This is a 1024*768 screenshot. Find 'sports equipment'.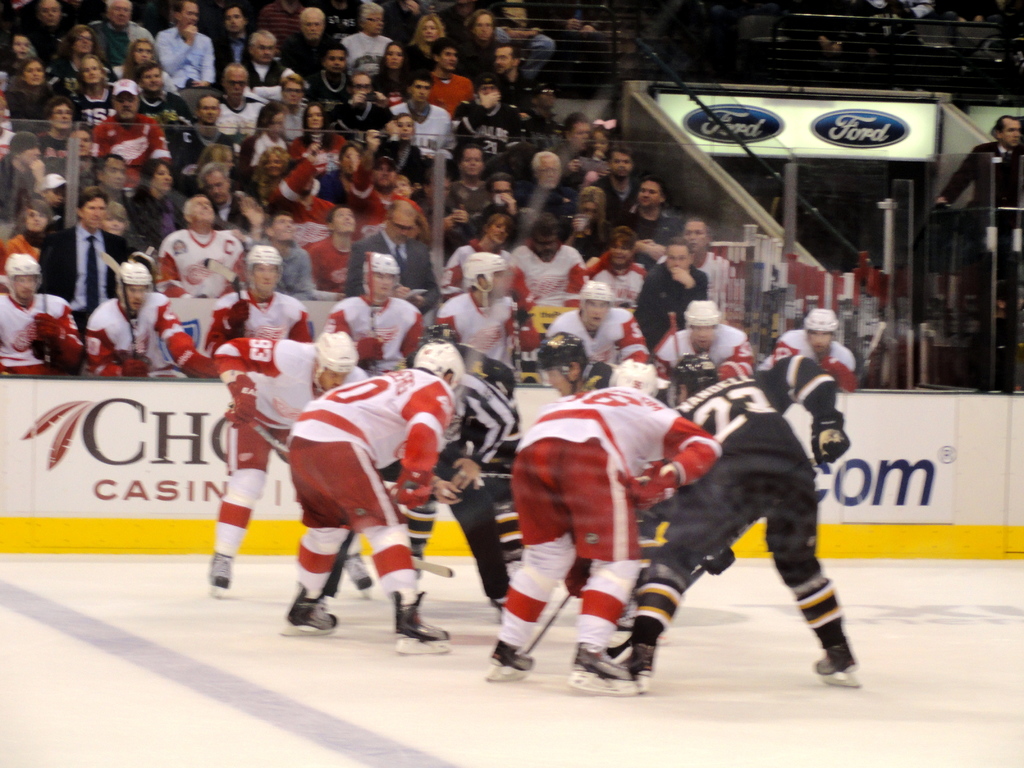
Bounding box: x1=213, y1=550, x2=238, y2=598.
